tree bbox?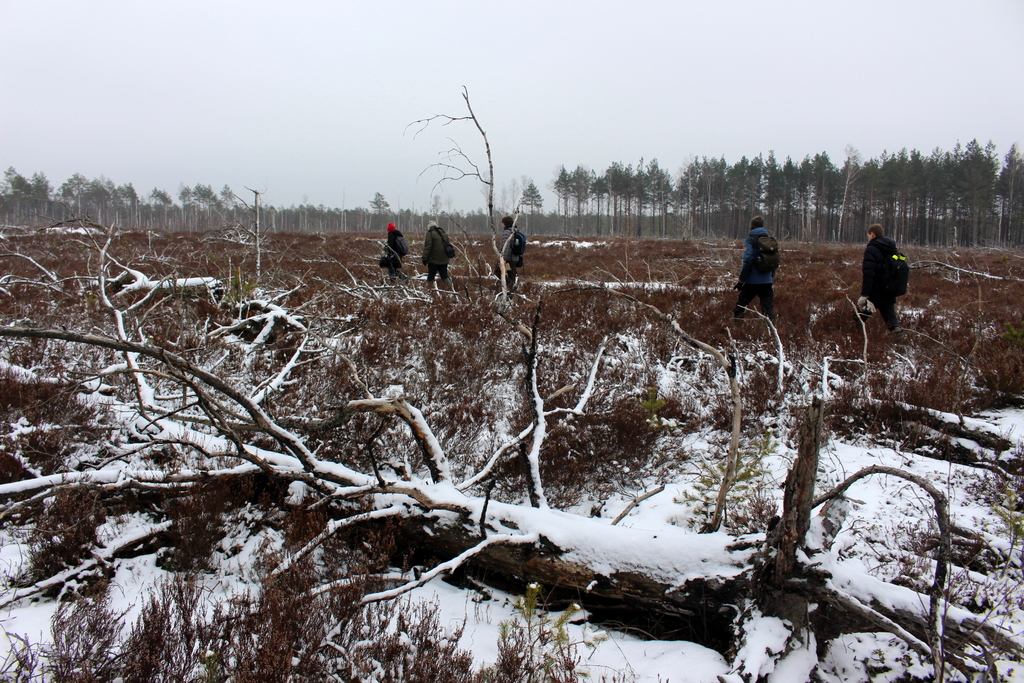
[x1=991, y1=152, x2=1016, y2=233]
